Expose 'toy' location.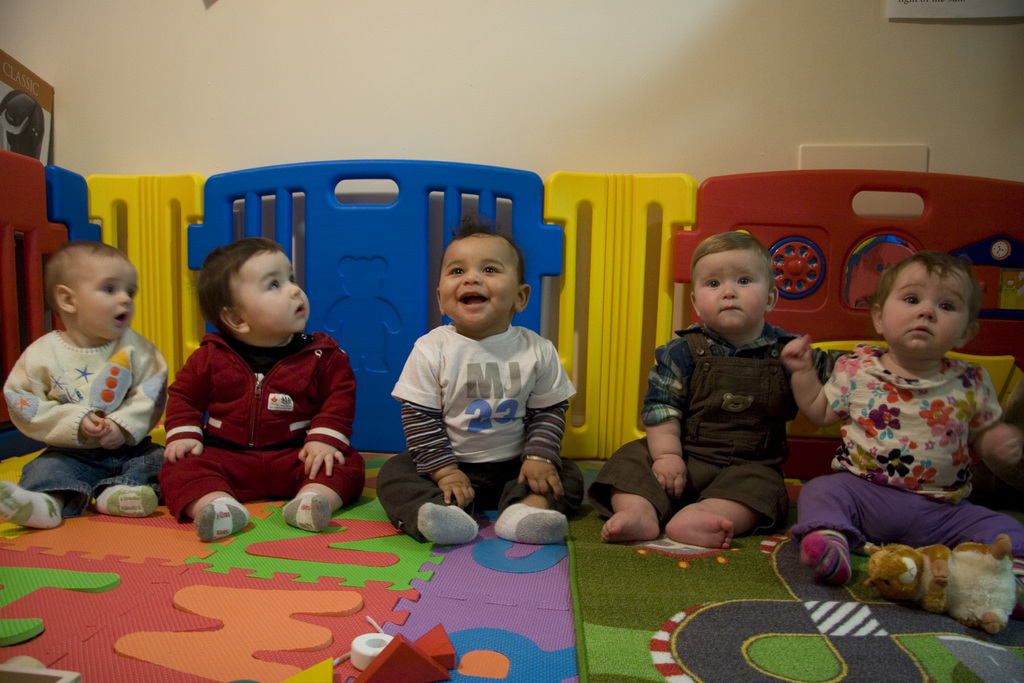
Exposed at 350,631,391,670.
